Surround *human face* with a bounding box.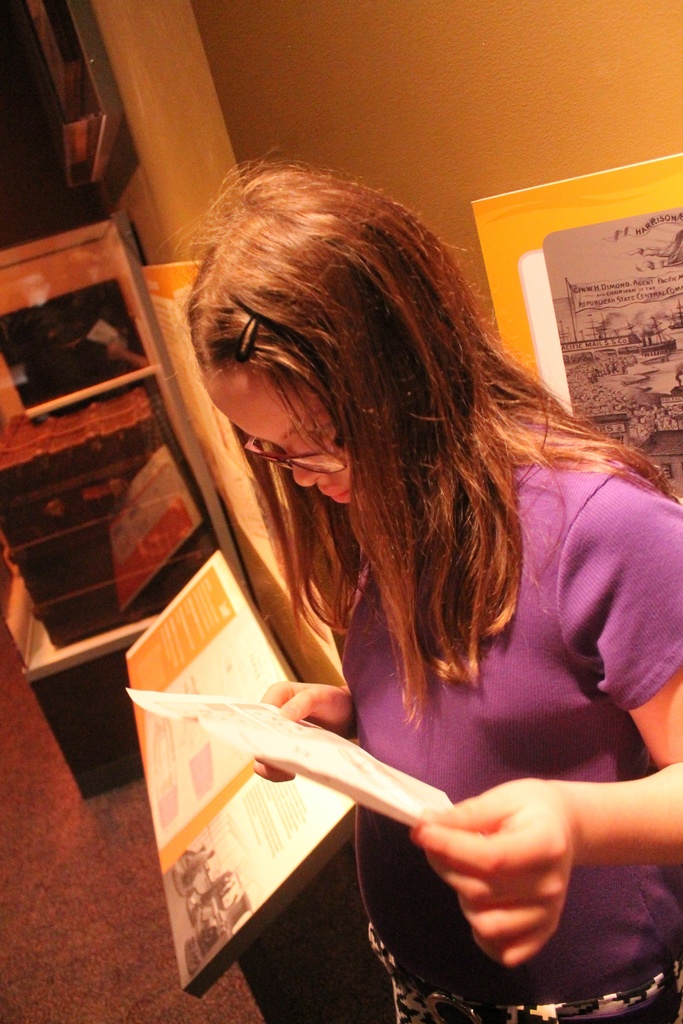
detection(200, 368, 350, 504).
